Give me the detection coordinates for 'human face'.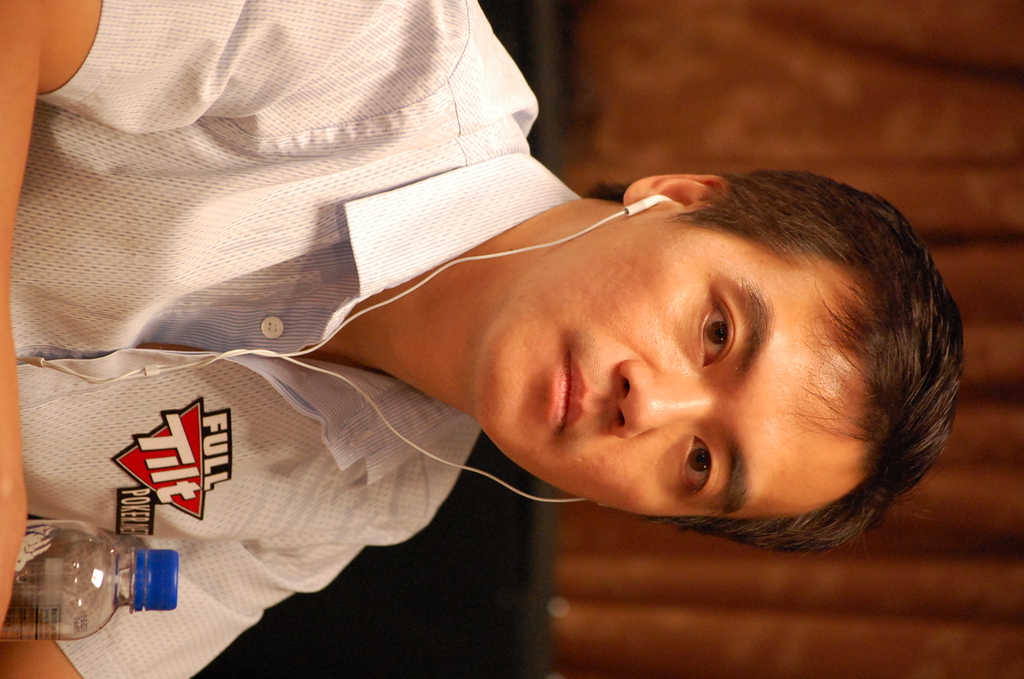
<box>473,220,885,516</box>.
